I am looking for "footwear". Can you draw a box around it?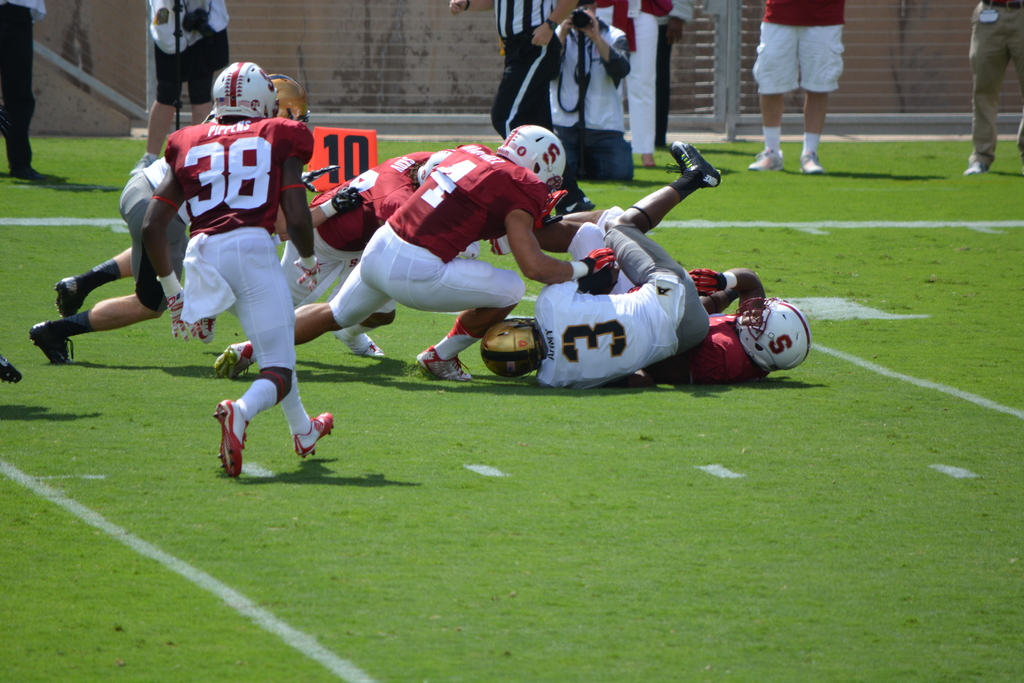
Sure, the bounding box is 964, 161, 984, 174.
